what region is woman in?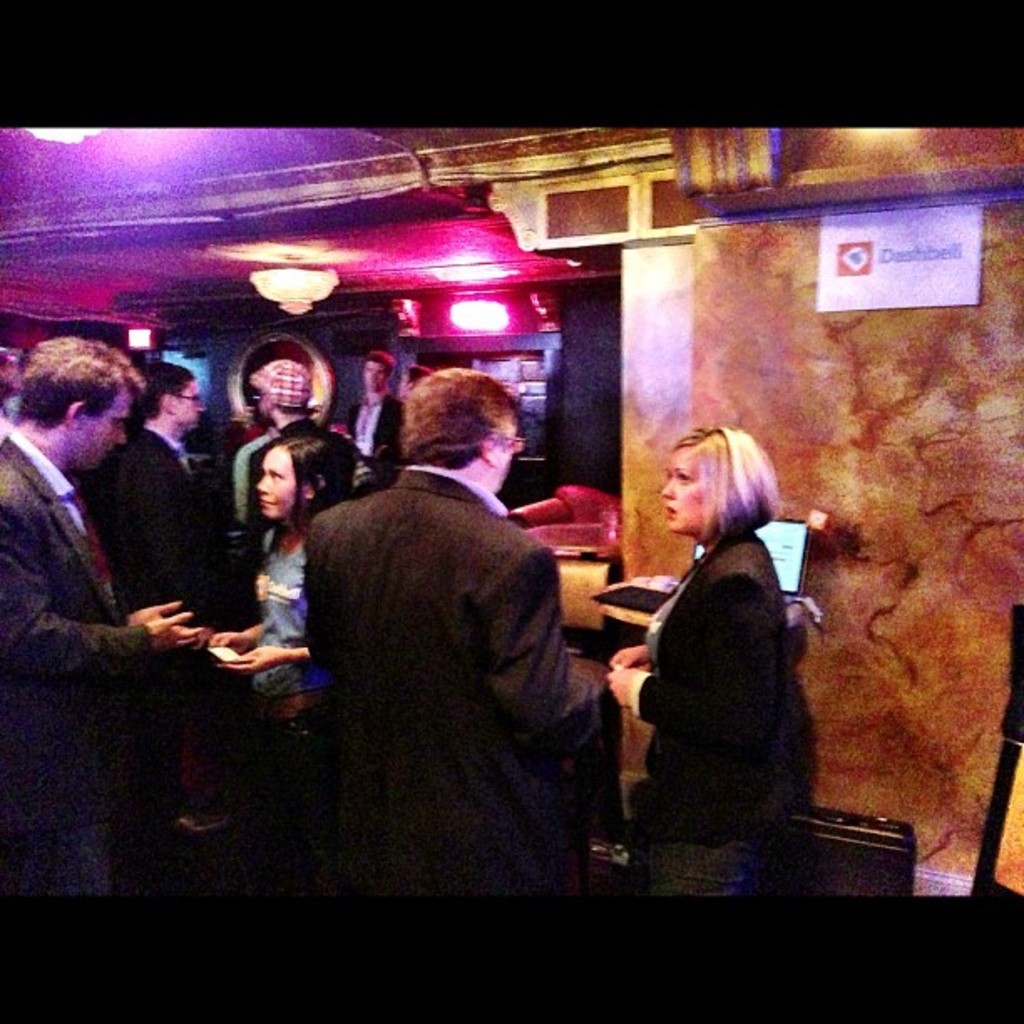
(594, 418, 837, 914).
